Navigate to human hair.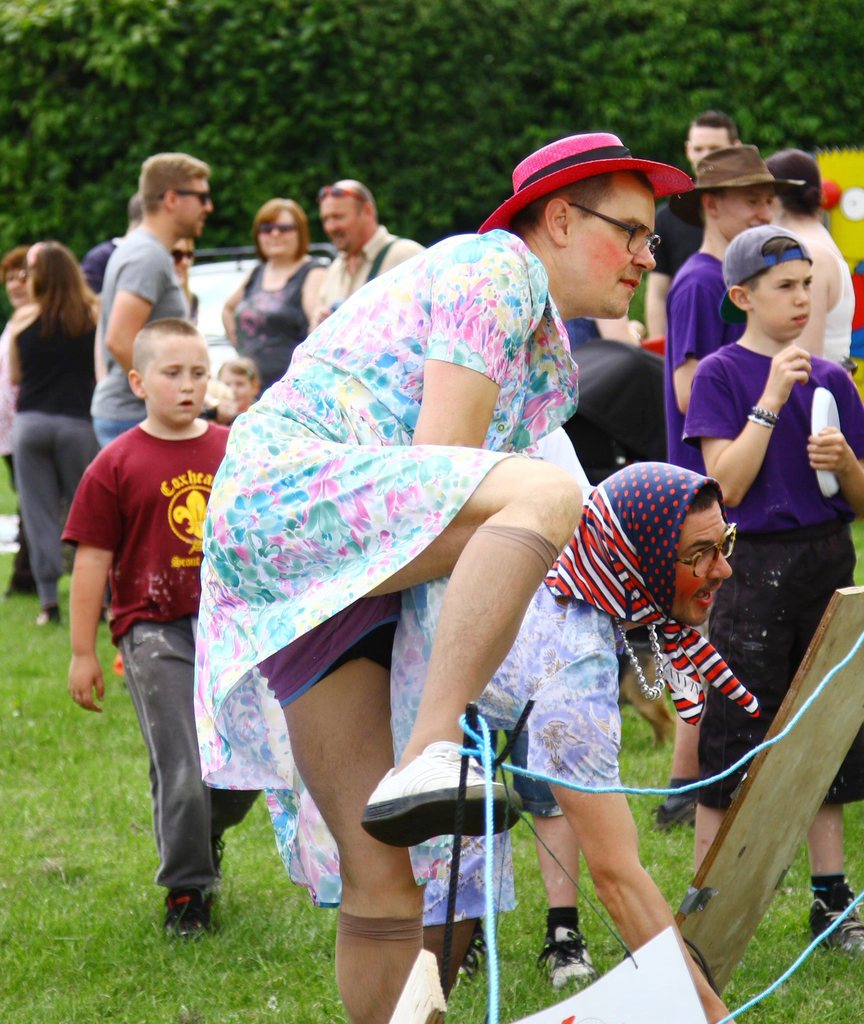
Navigation target: 138:149:209:214.
